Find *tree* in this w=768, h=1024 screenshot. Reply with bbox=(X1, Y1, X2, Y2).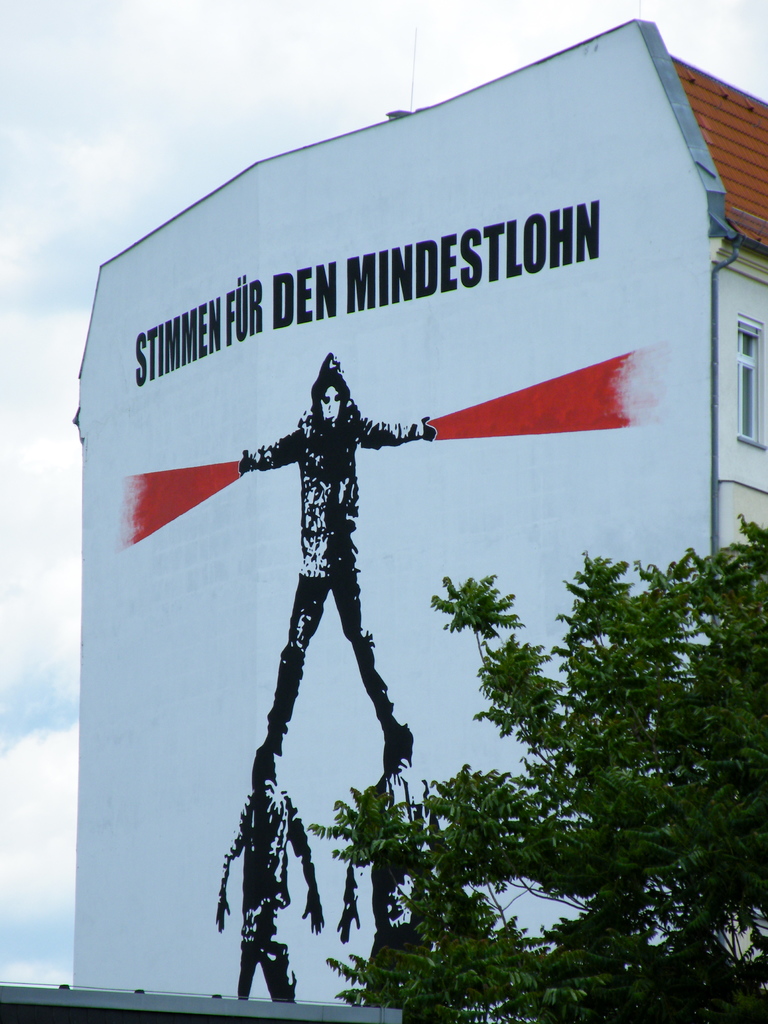
bbox=(307, 513, 767, 1023).
